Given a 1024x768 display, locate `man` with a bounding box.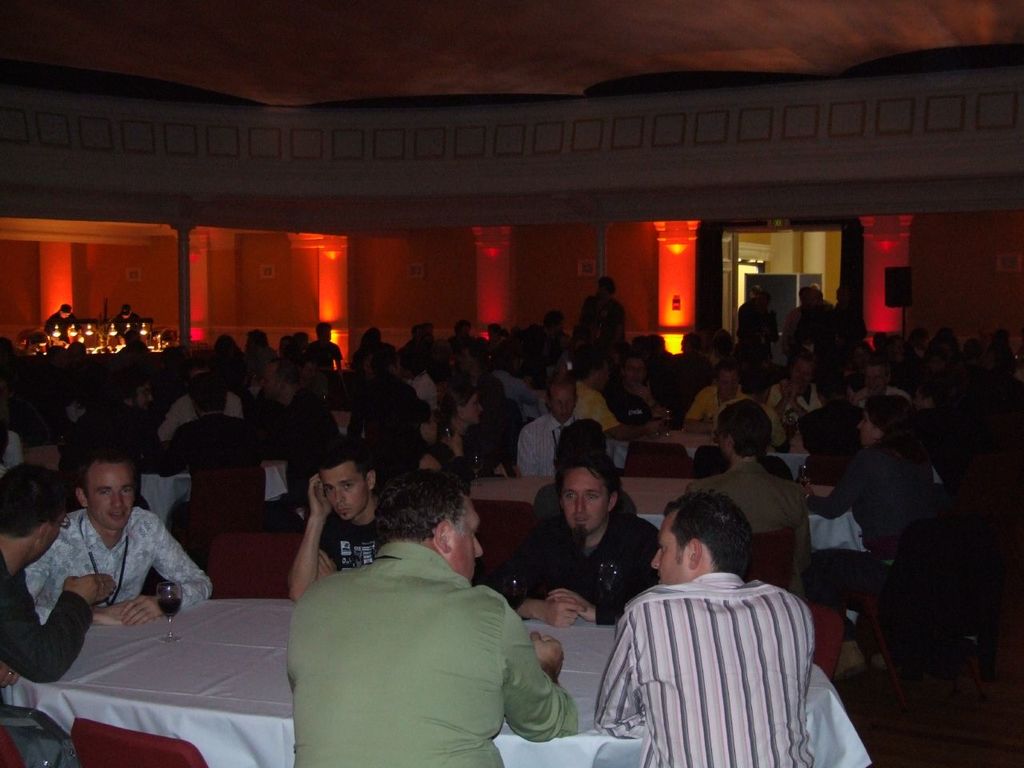
Located: rect(161, 376, 267, 494).
